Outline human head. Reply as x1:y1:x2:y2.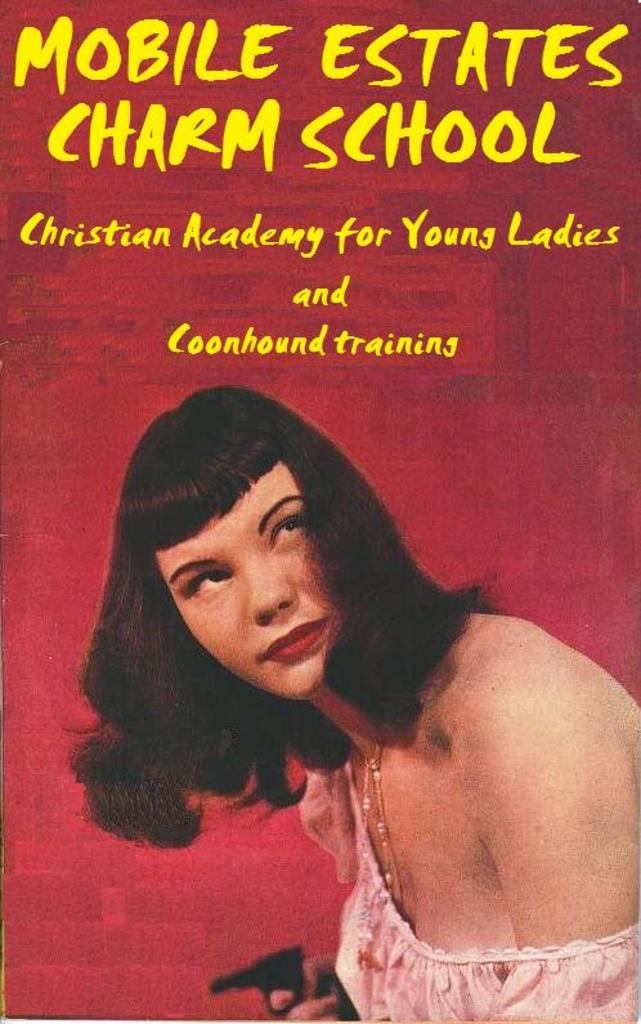
122:390:403:699.
